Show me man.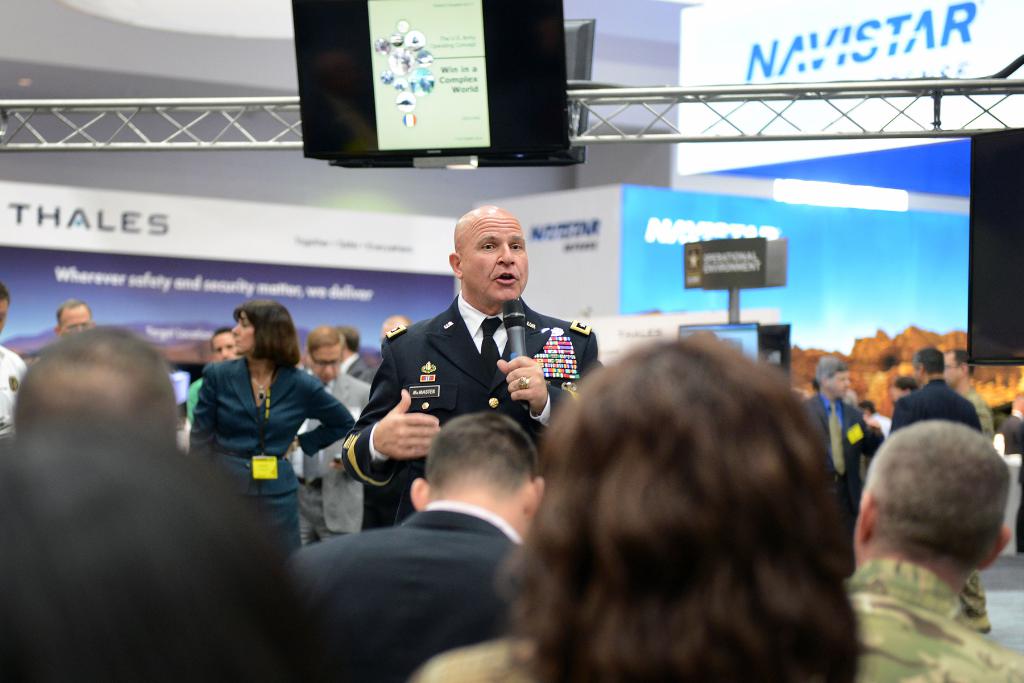
man is here: pyautogui.locateOnScreen(799, 354, 886, 555).
